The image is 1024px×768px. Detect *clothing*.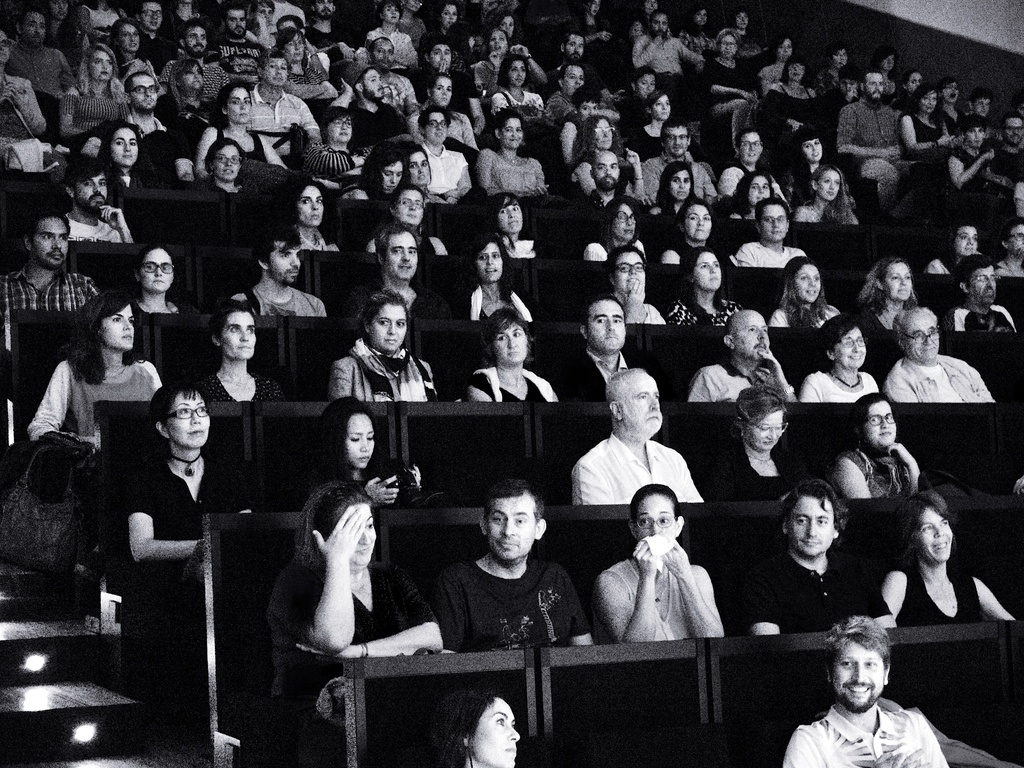
Detection: (left=686, top=358, right=796, bottom=405).
